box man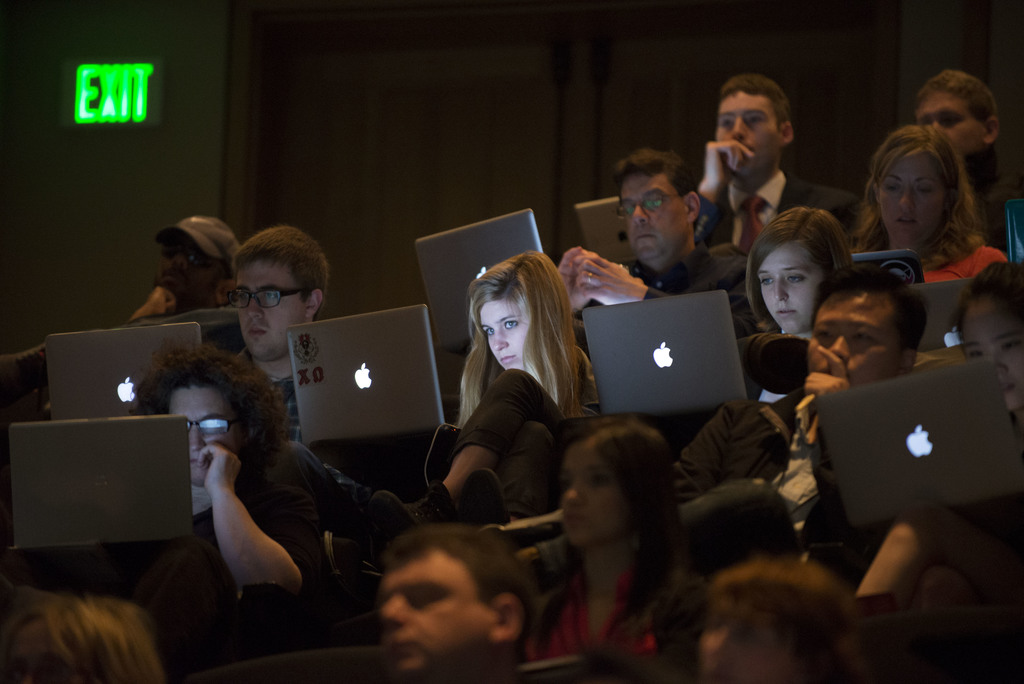
detection(676, 259, 929, 576)
